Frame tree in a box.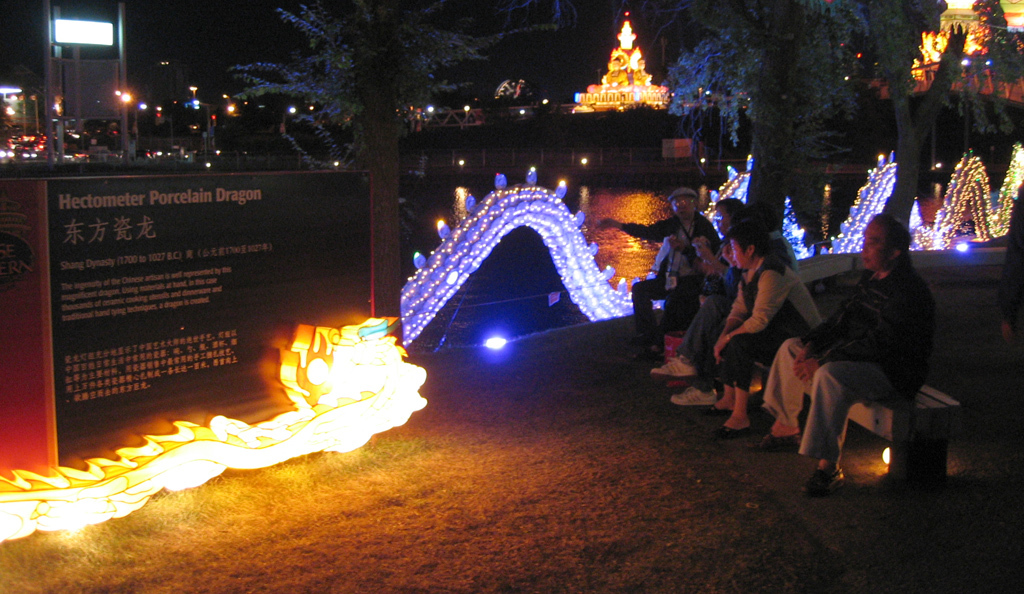
230/0/578/332.
